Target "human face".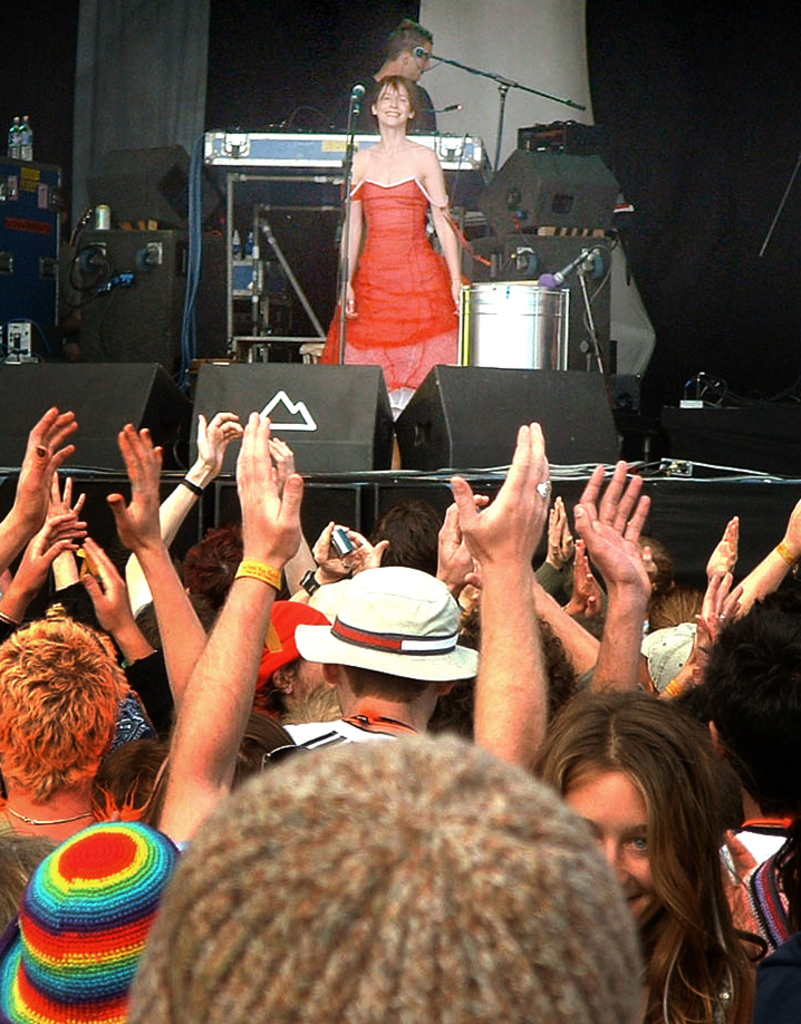
Target region: <bbox>382, 79, 408, 131</bbox>.
